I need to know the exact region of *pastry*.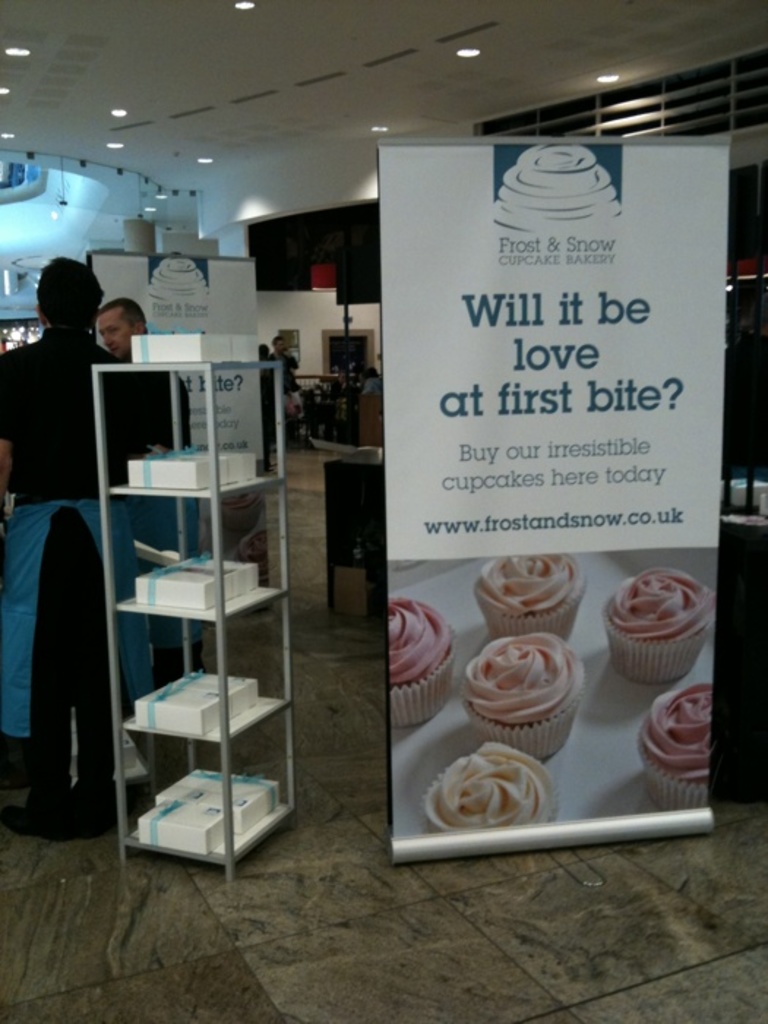
Region: [left=470, top=550, right=592, bottom=639].
